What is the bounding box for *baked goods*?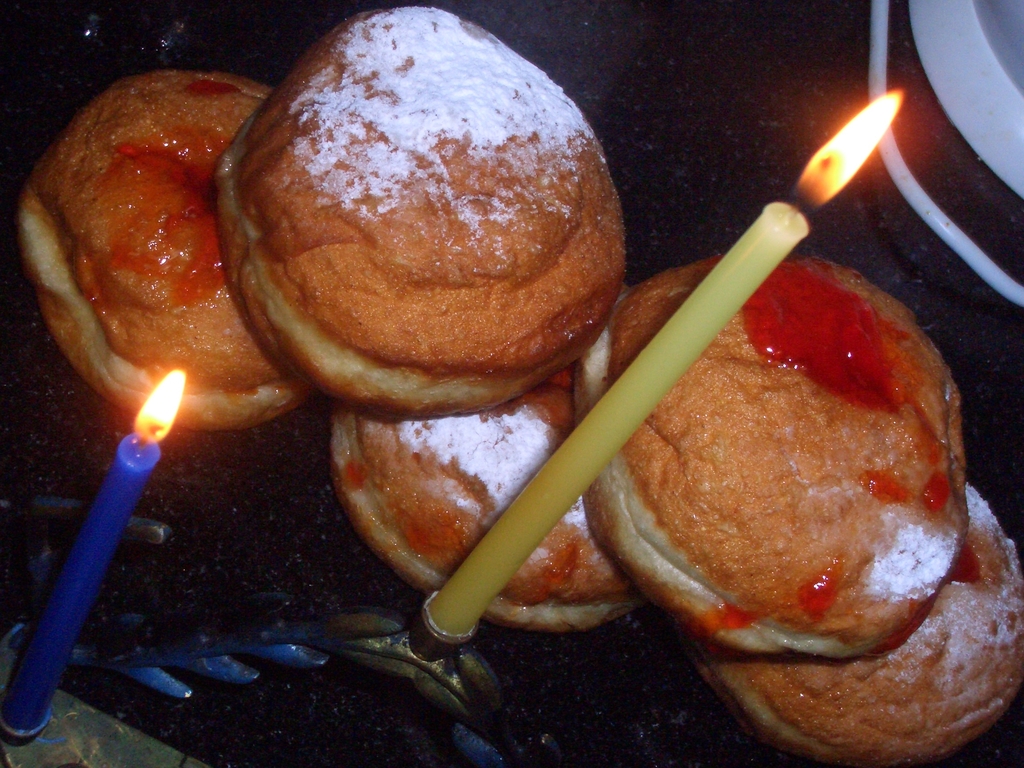
{"left": 691, "top": 479, "right": 1023, "bottom": 767}.
